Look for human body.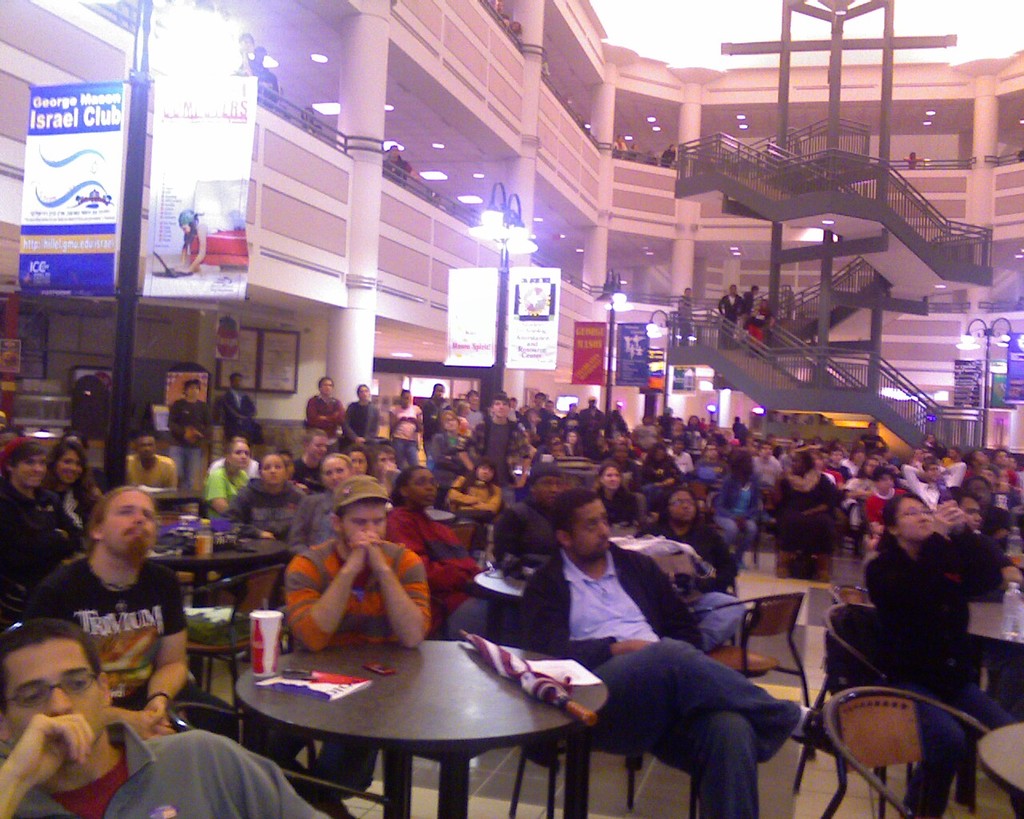
Found: x1=743 y1=281 x2=756 y2=316.
